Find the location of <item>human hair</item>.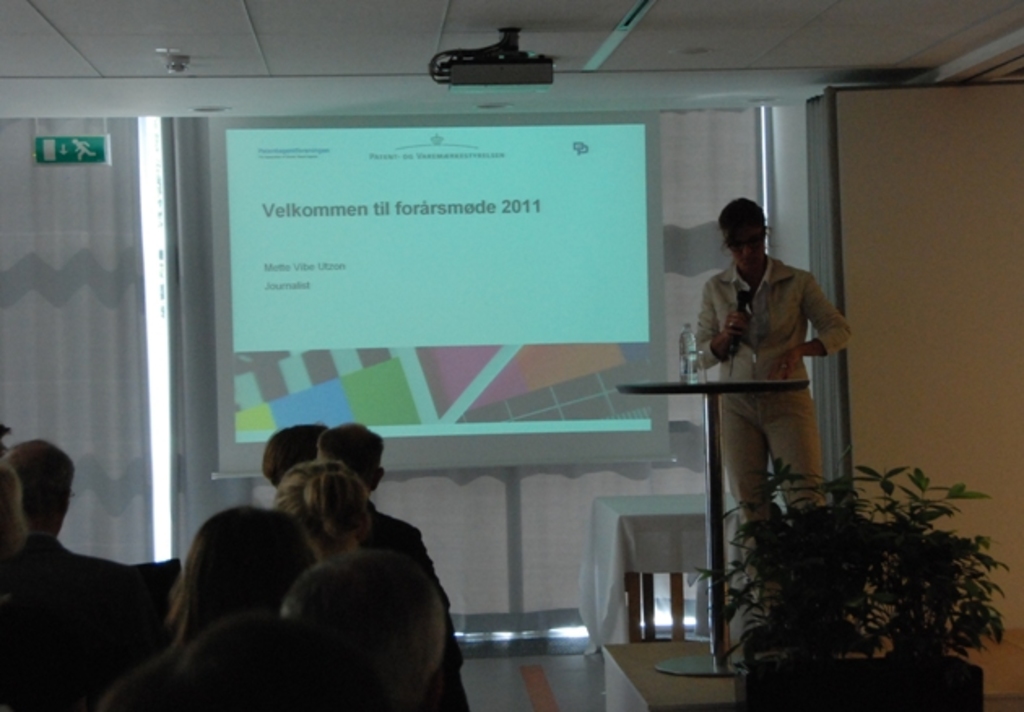
Location: Rect(317, 419, 385, 486).
